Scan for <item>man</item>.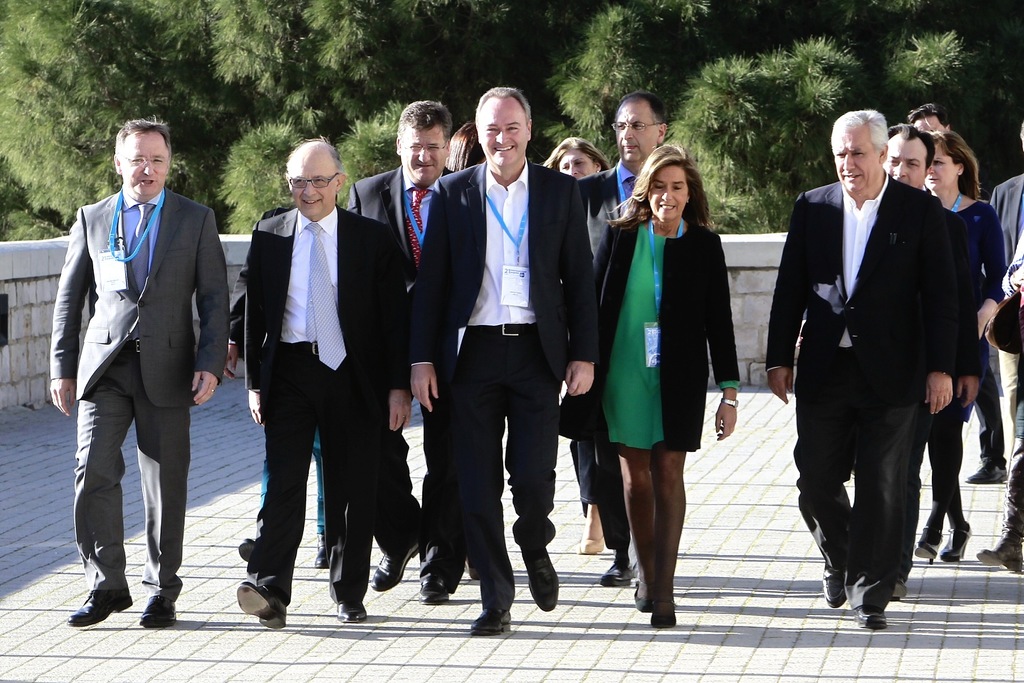
Scan result: 574 91 716 600.
